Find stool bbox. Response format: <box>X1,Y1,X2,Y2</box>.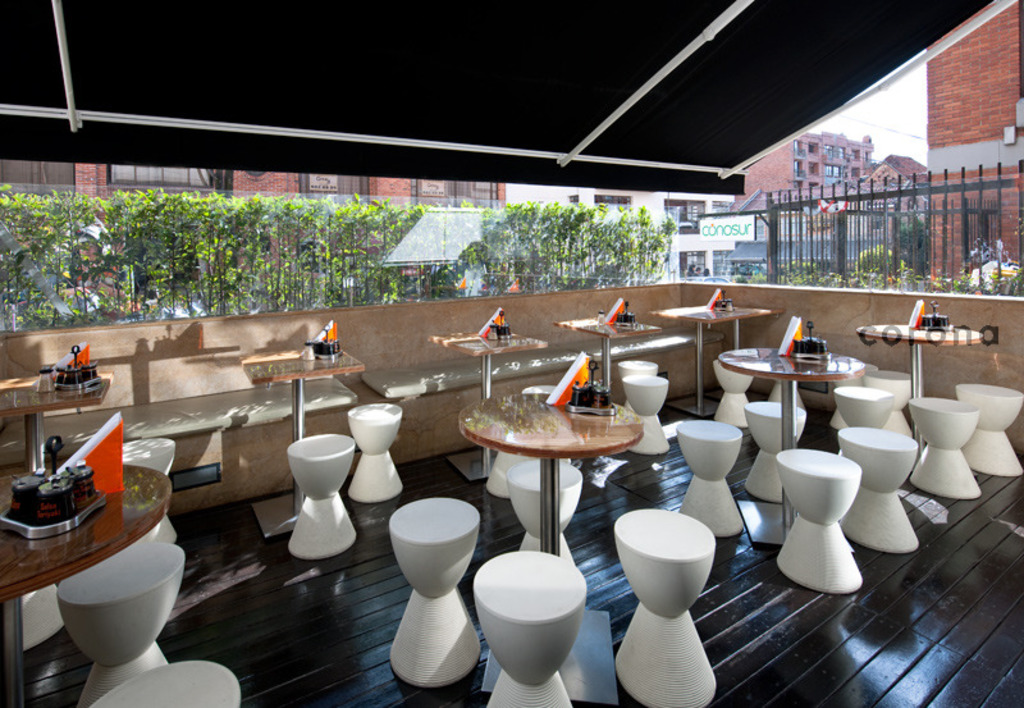
<box>95,662,237,707</box>.
